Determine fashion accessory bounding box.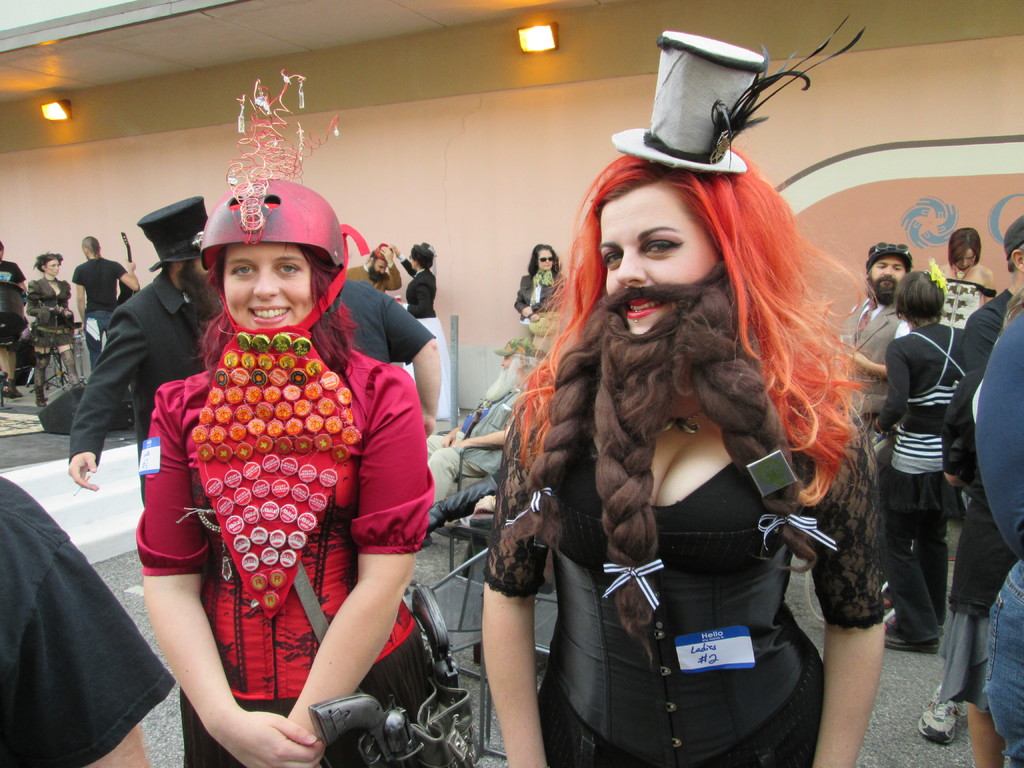
Determined: l=857, t=299, r=881, b=340.
